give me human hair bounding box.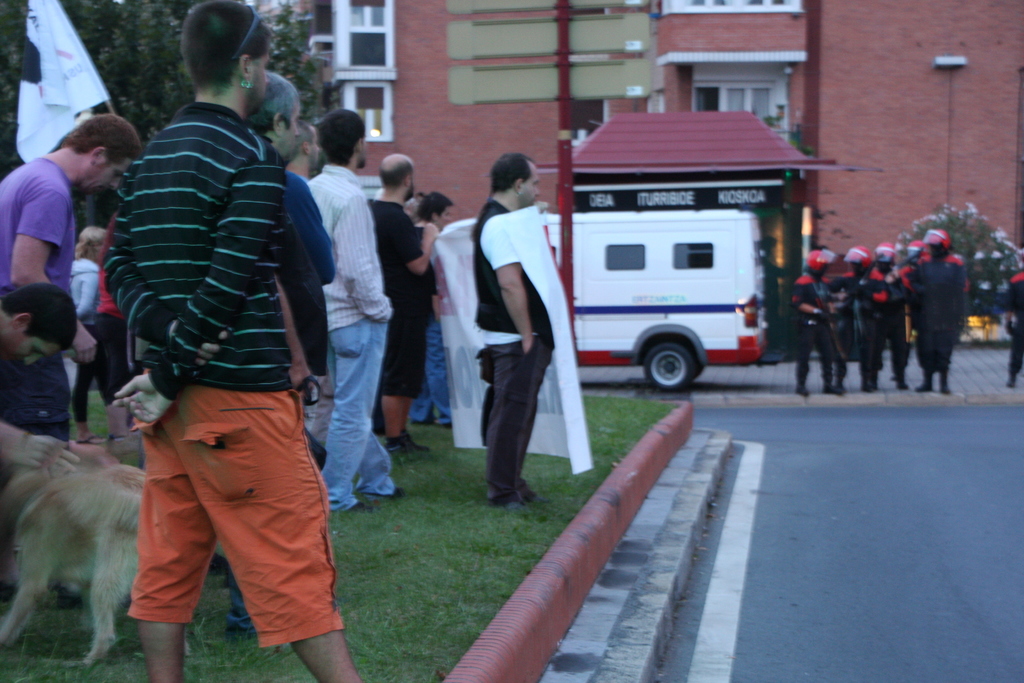
x1=59, y1=113, x2=143, y2=174.
